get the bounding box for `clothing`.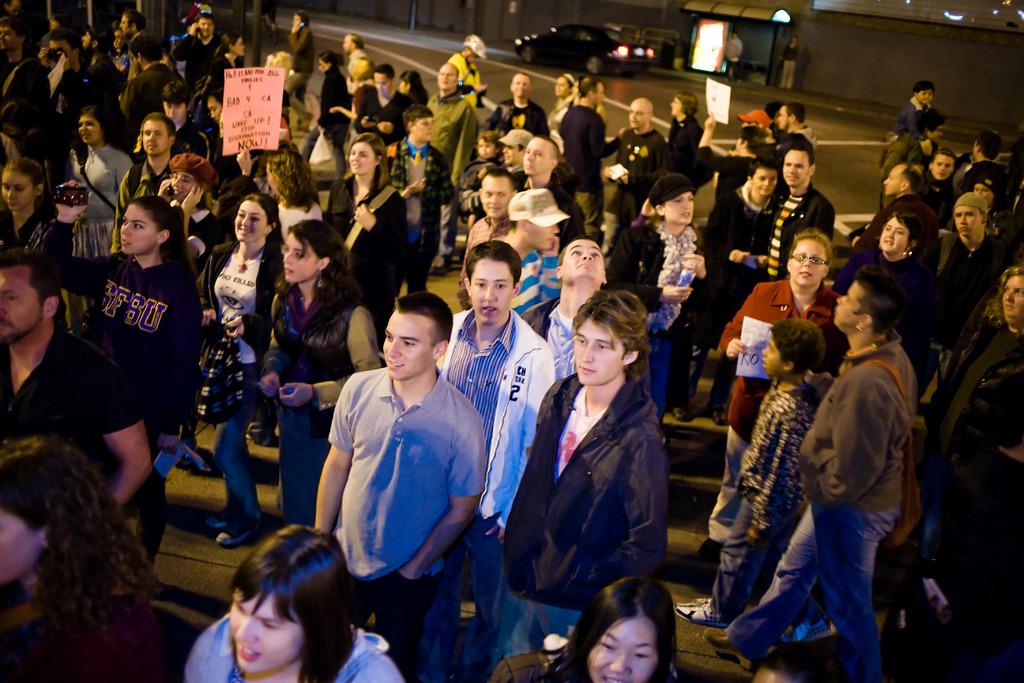
l=683, t=183, r=776, b=428.
